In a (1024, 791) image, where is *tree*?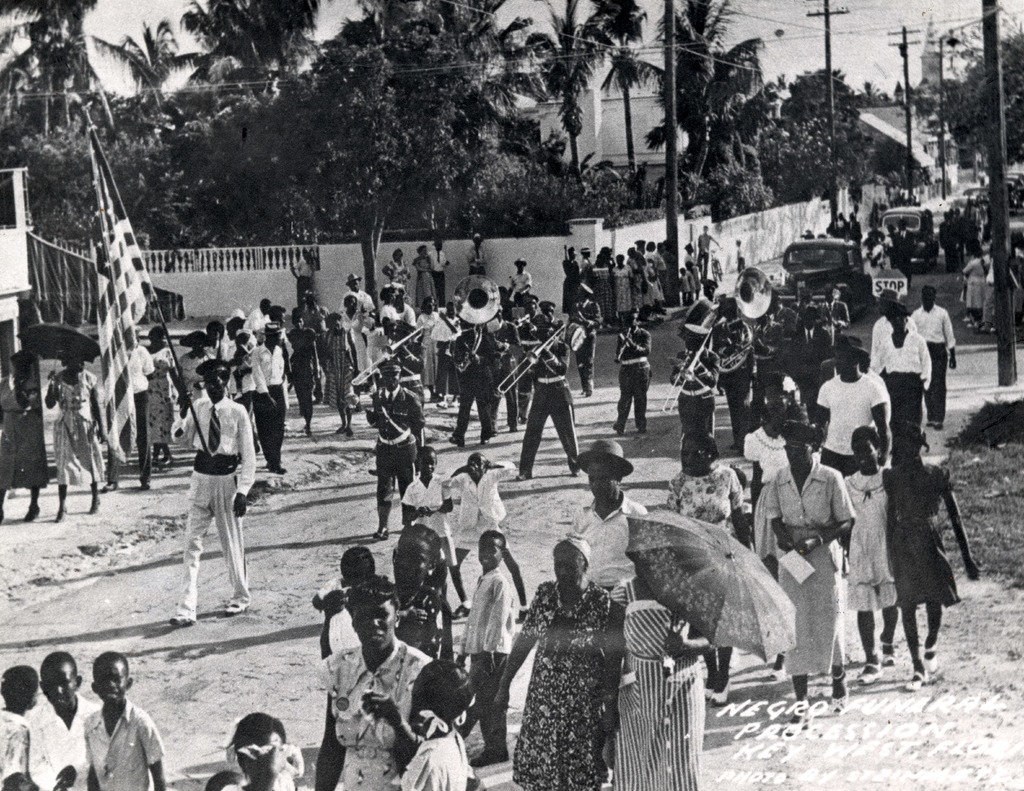
944 14 1023 179.
